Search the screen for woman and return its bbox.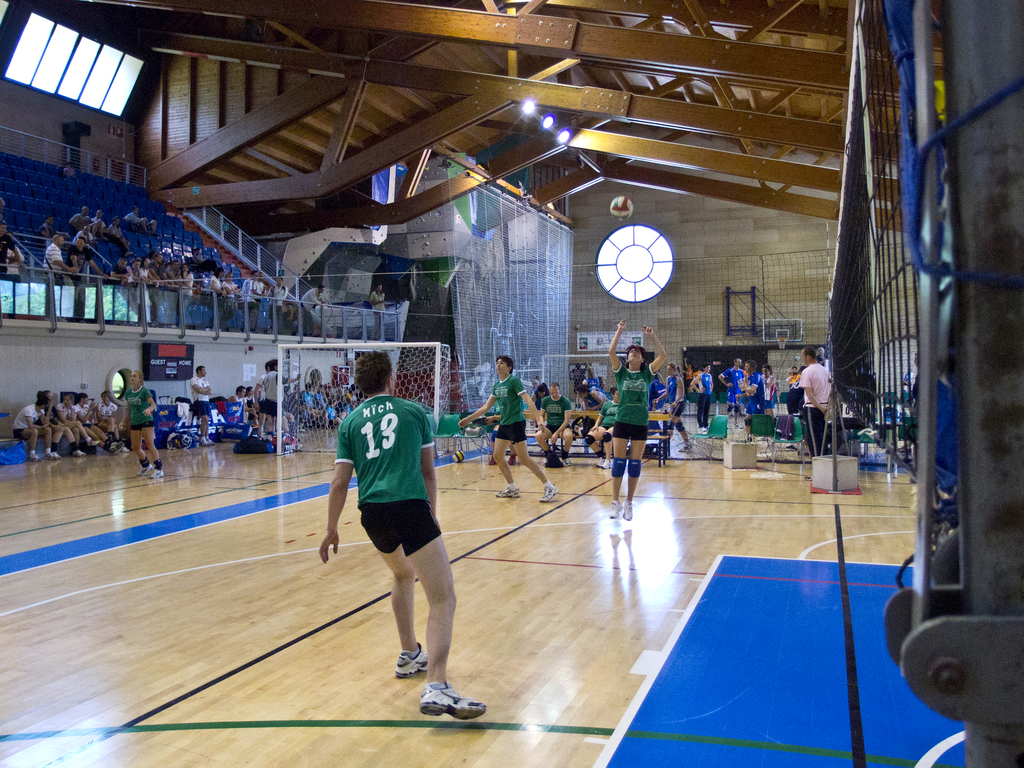
Found: 535/382/550/409.
